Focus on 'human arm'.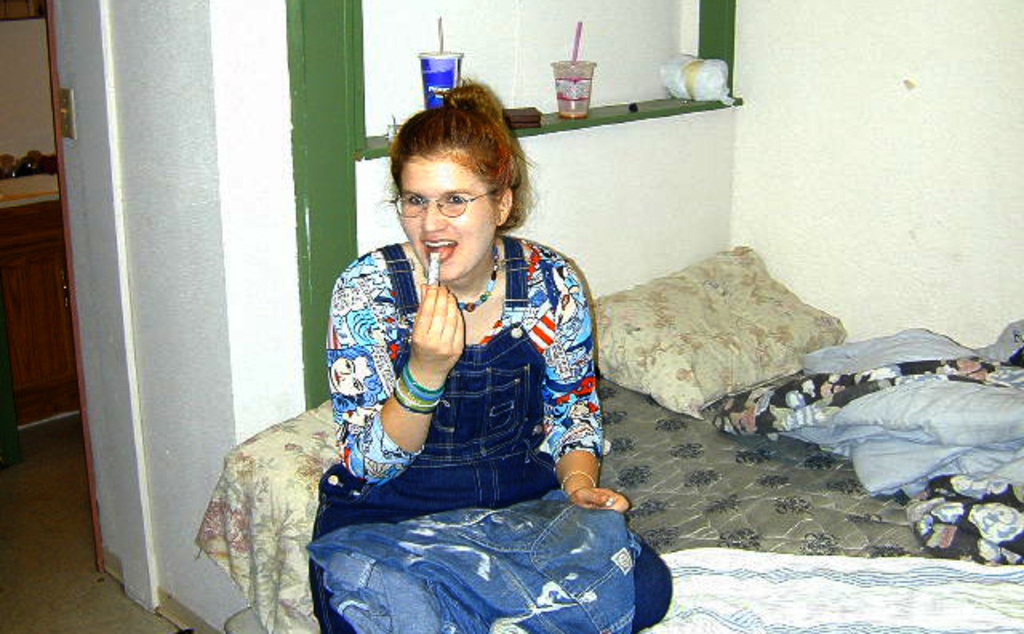
Focused at (x1=546, y1=264, x2=629, y2=514).
